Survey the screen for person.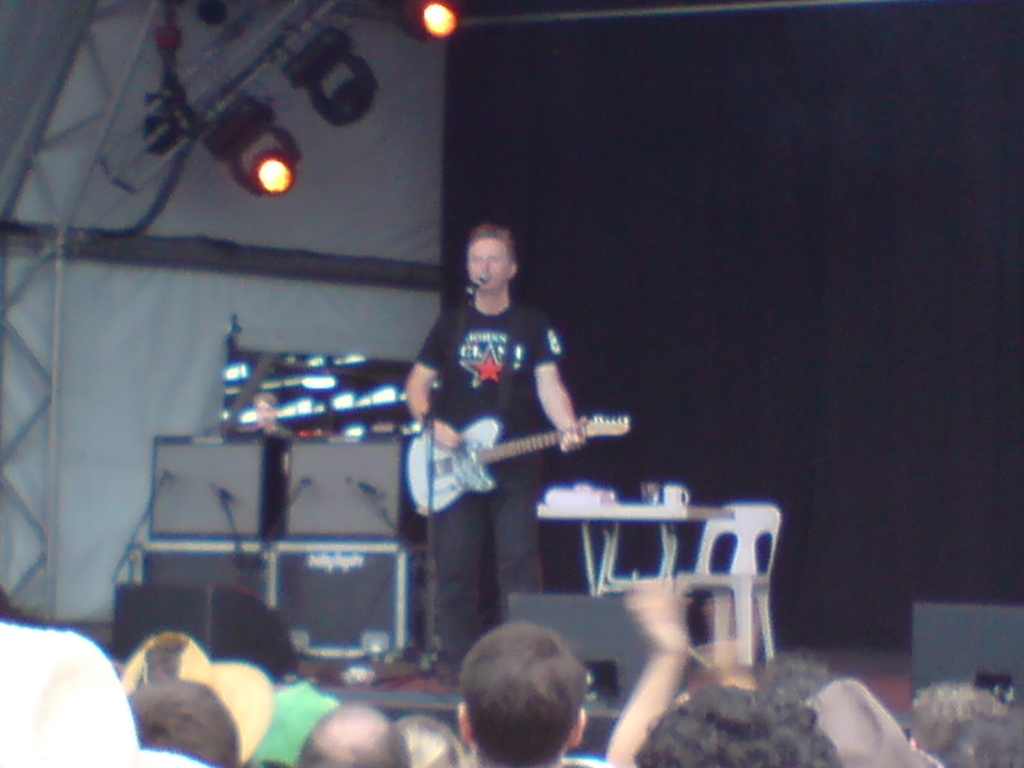
Survey found: <bbox>404, 228, 588, 675</bbox>.
